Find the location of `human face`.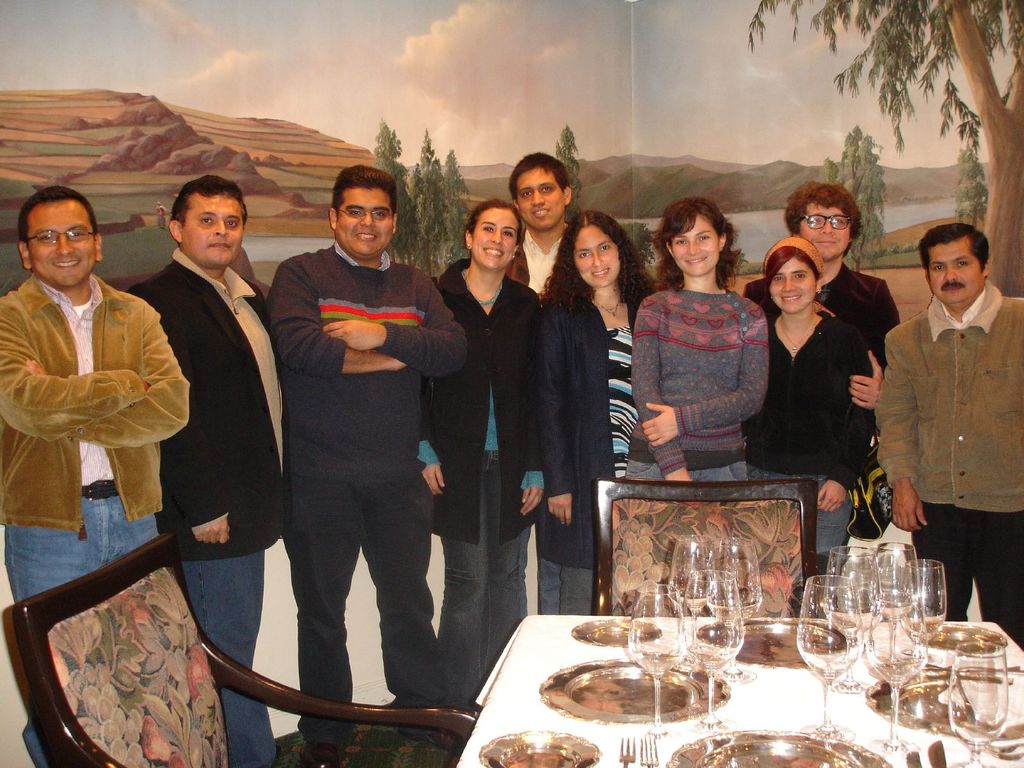
Location: region(578, 225, 619, 283).
